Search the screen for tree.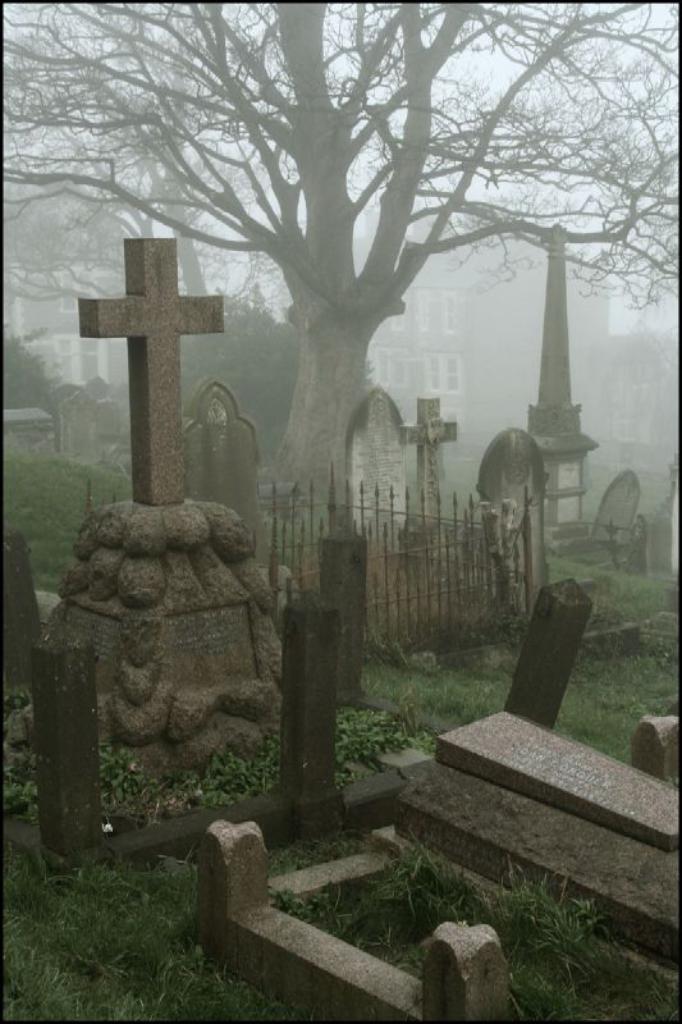
Found at x1=0, y1=4, x2=310, y2=475.
